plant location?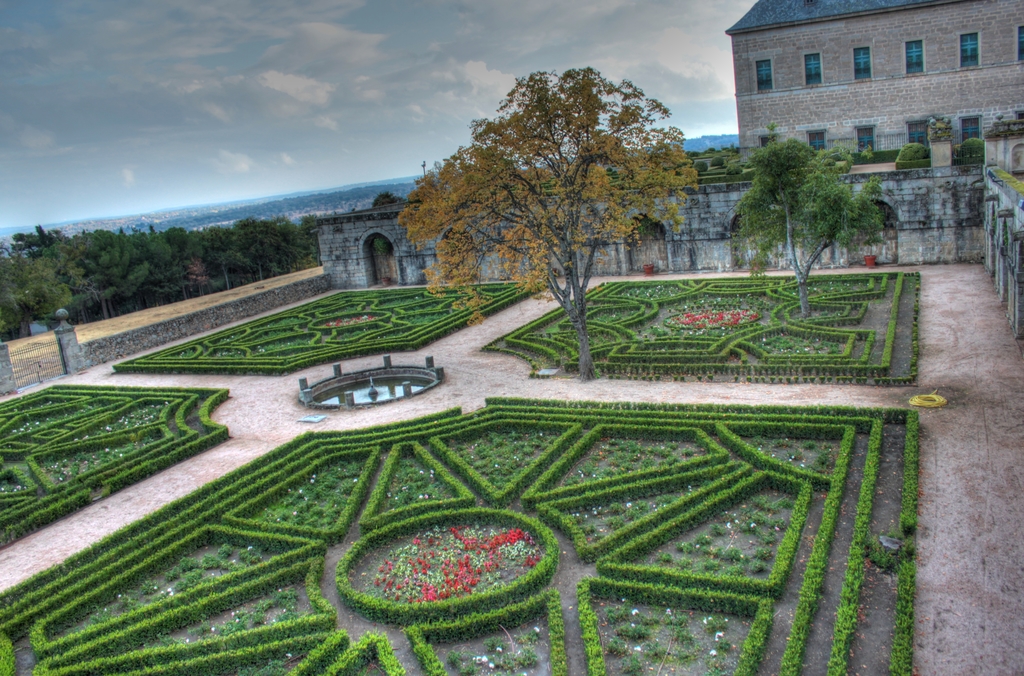
(0, 385, 228, 545)
